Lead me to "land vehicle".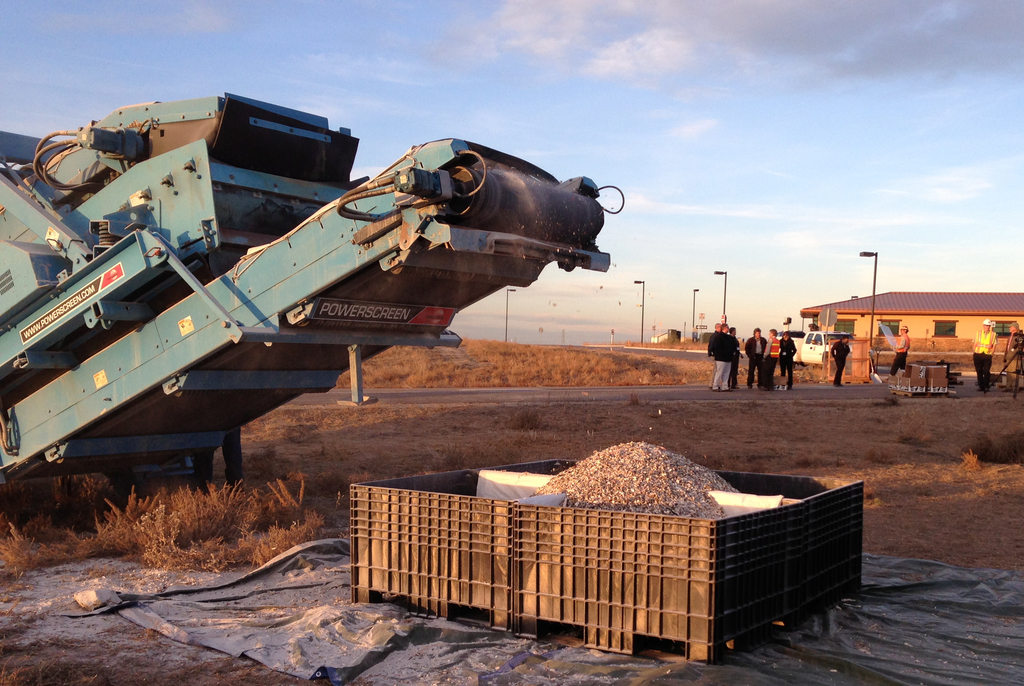
Lead to (0, 95, 628, 526).
